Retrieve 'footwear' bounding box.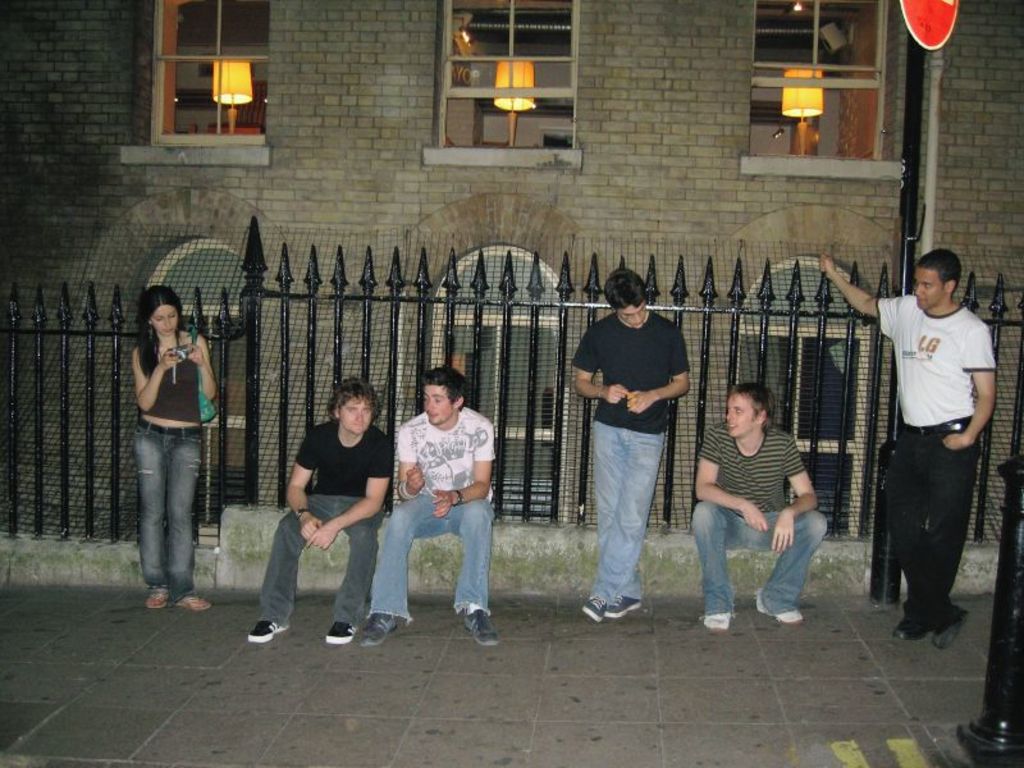
Bounding box: 460,608,495,644.
